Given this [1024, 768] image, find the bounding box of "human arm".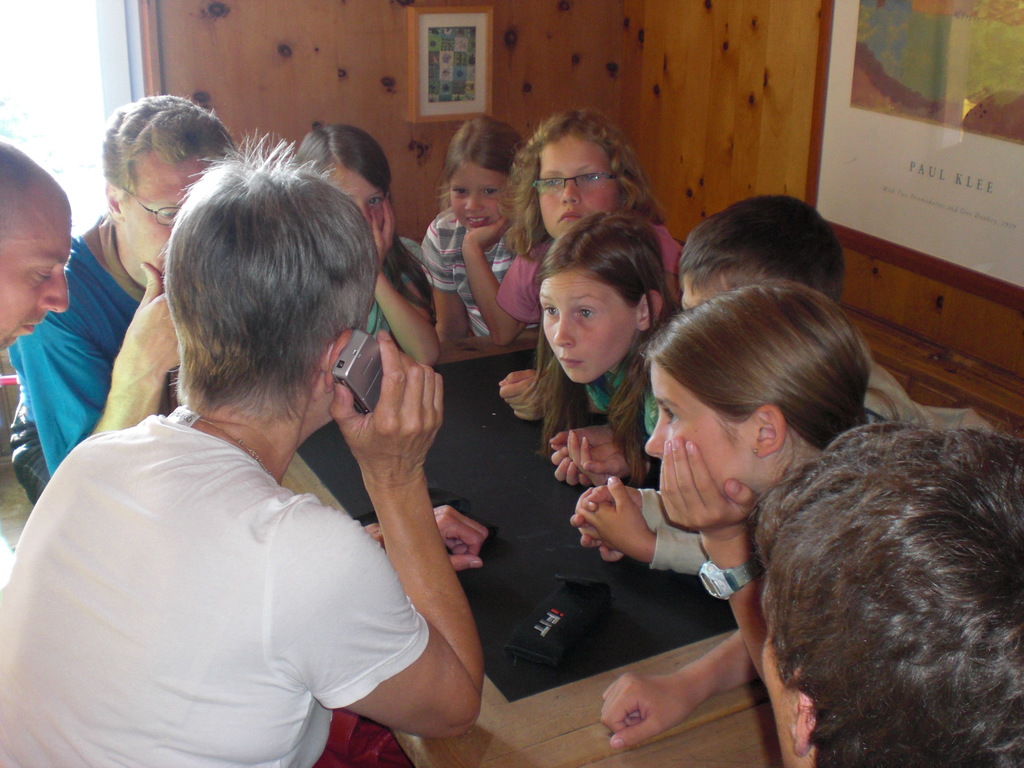
select_region(595, 628, 758, 751).
